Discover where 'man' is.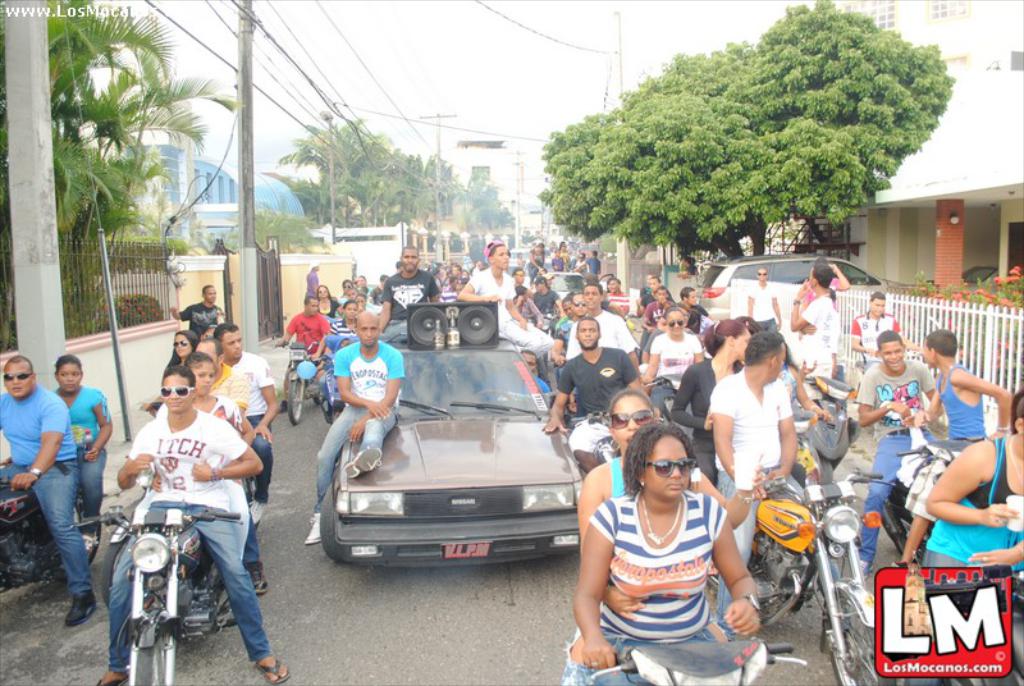
Discovered at [790,260,837,389].
